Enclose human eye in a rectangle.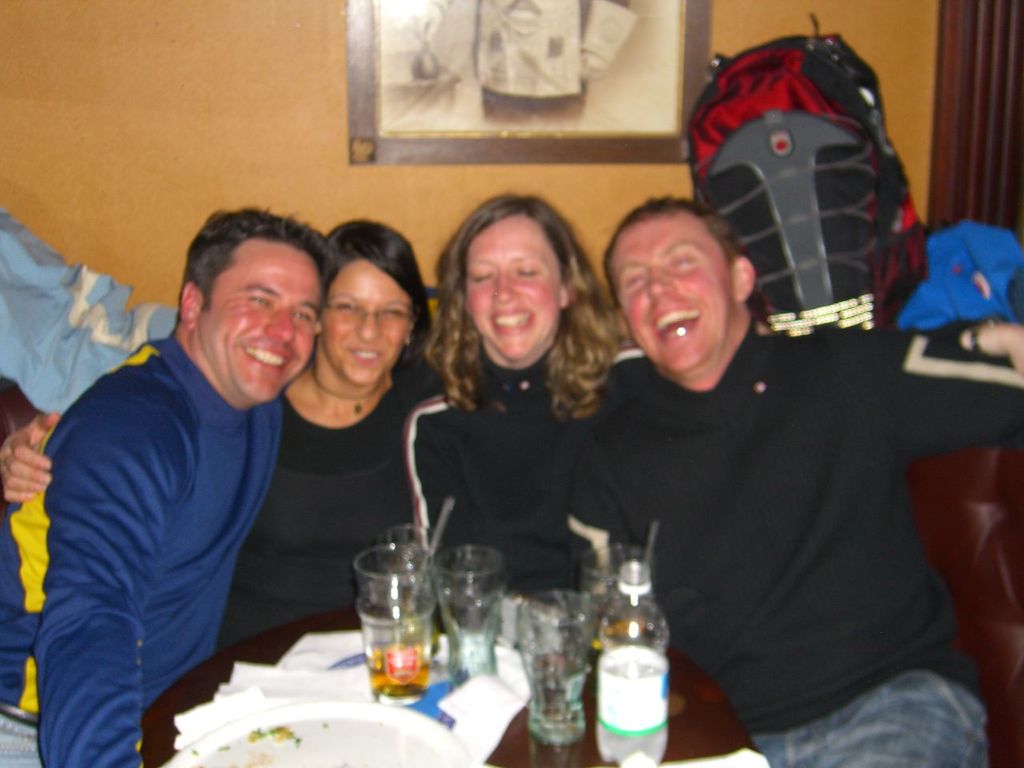
289:307:313:323.
